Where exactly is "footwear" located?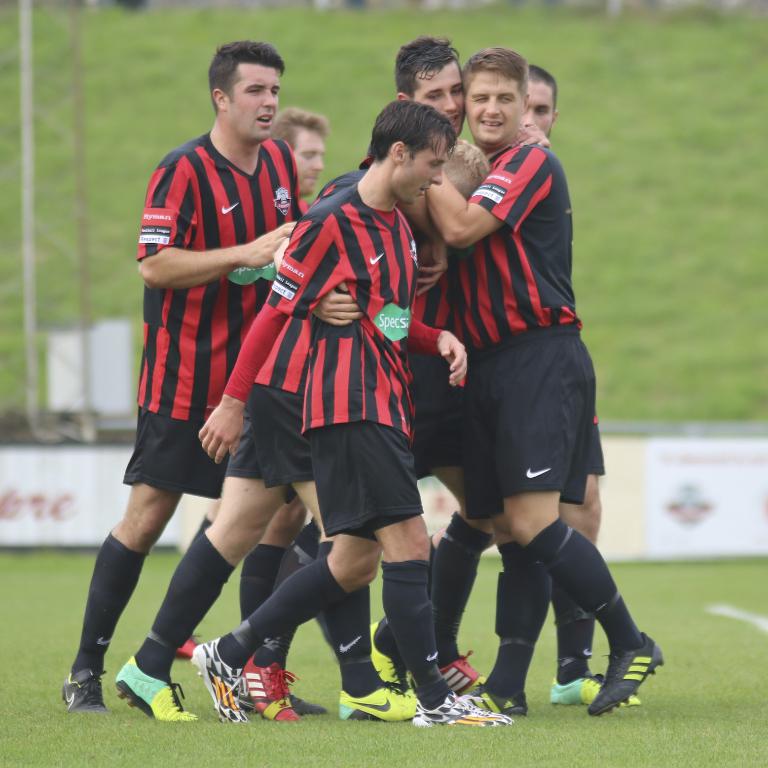
Its bounding box is 418/702/518/730.
